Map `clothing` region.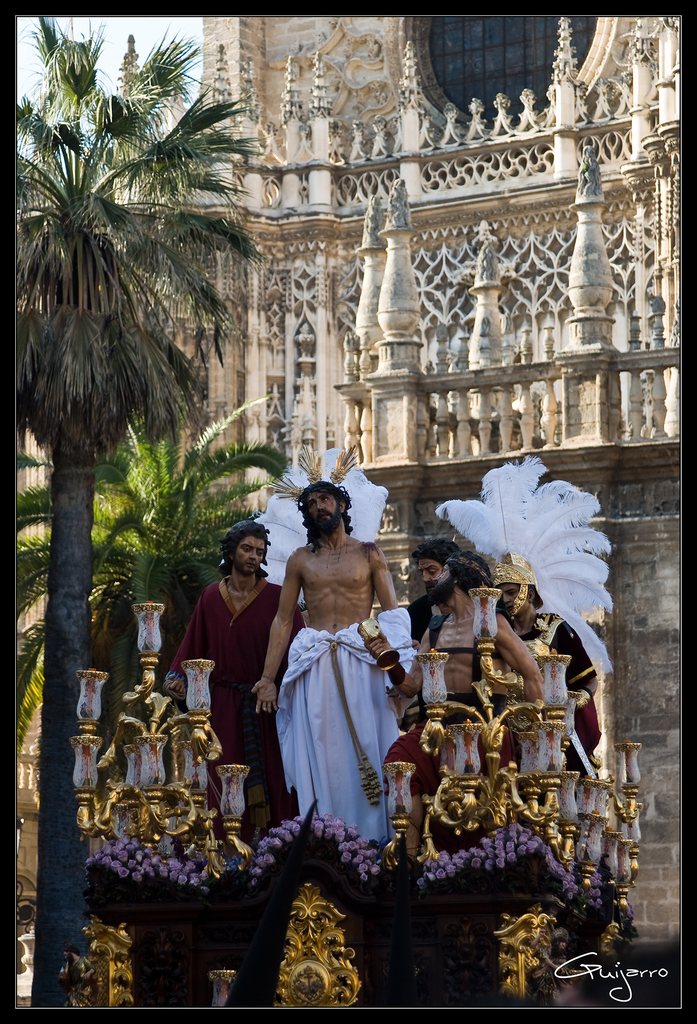
Mapped to [x1=60, y1=954, x2=96, y2=1010].
